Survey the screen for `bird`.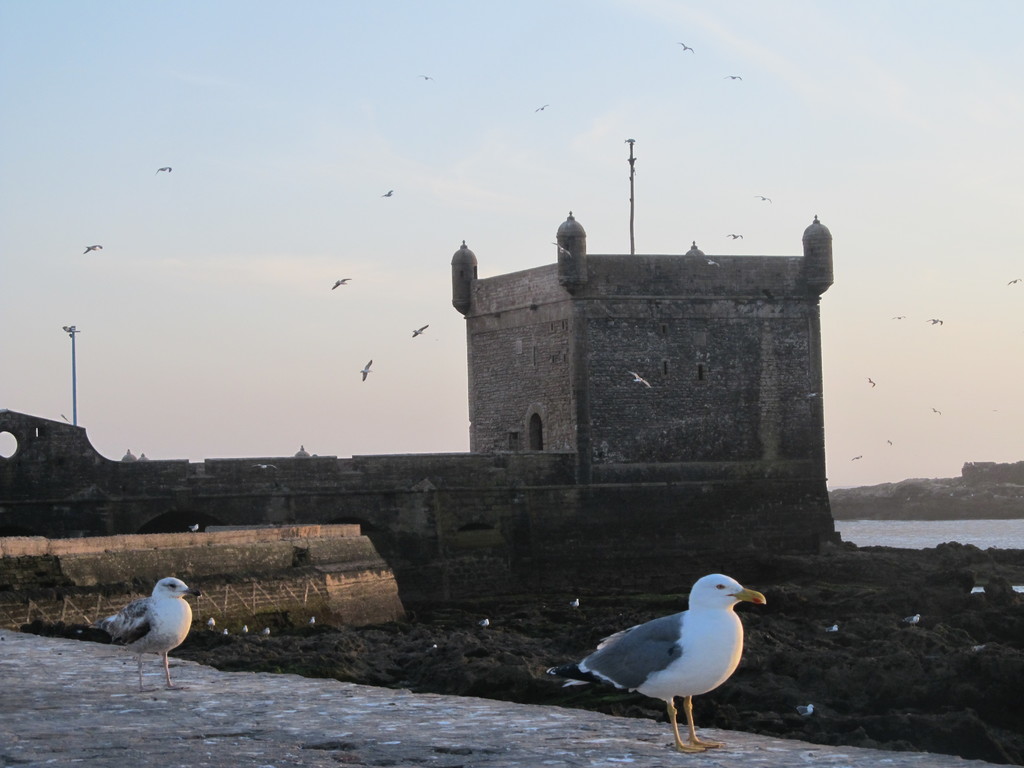
Survey found: (x1=678, y1=42, x2=698, y2=59).
